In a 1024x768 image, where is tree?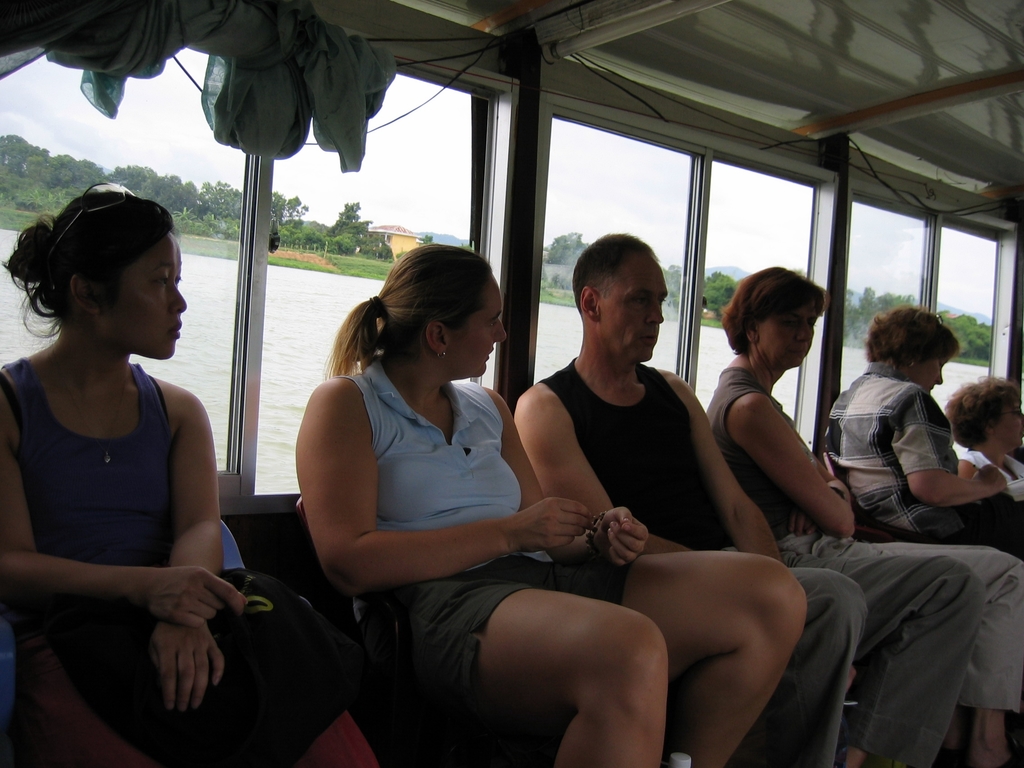
(x1=941, y1=307, x2=994, y2=349).
